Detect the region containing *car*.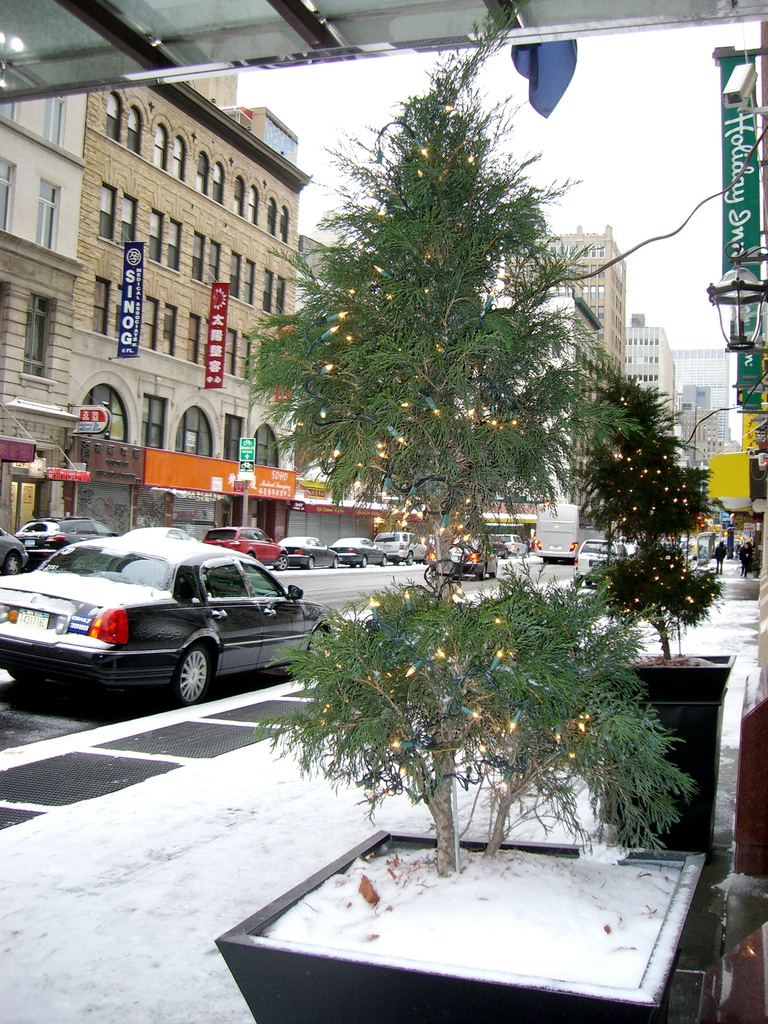
x1=372 y1=526 x2=442 y2=572.
